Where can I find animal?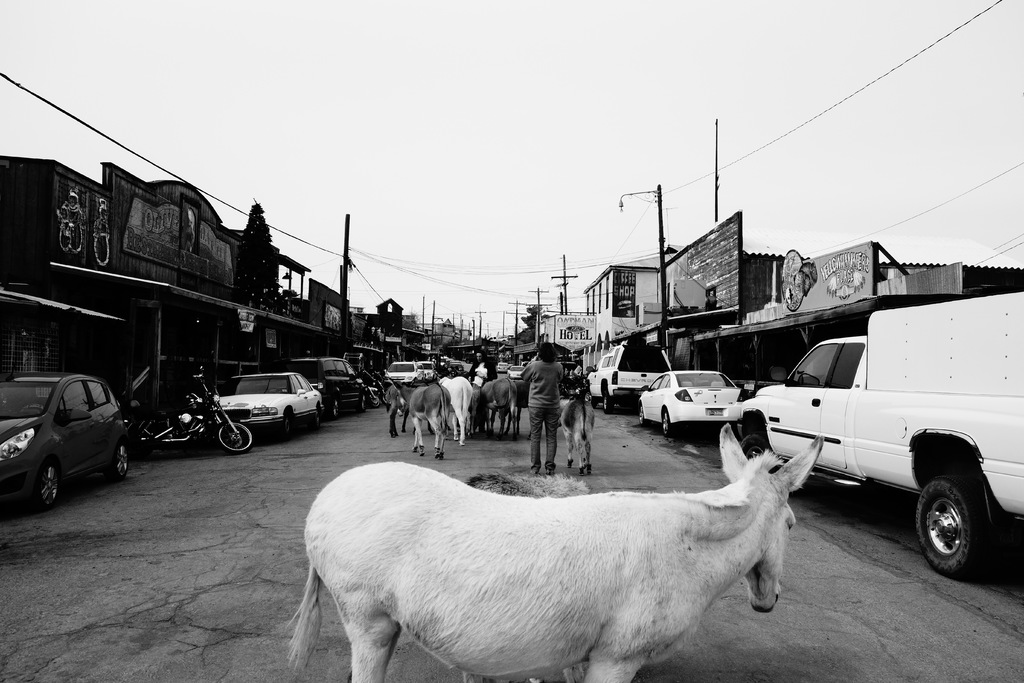
You can find it at bbox(271, 418, 829, 682).
